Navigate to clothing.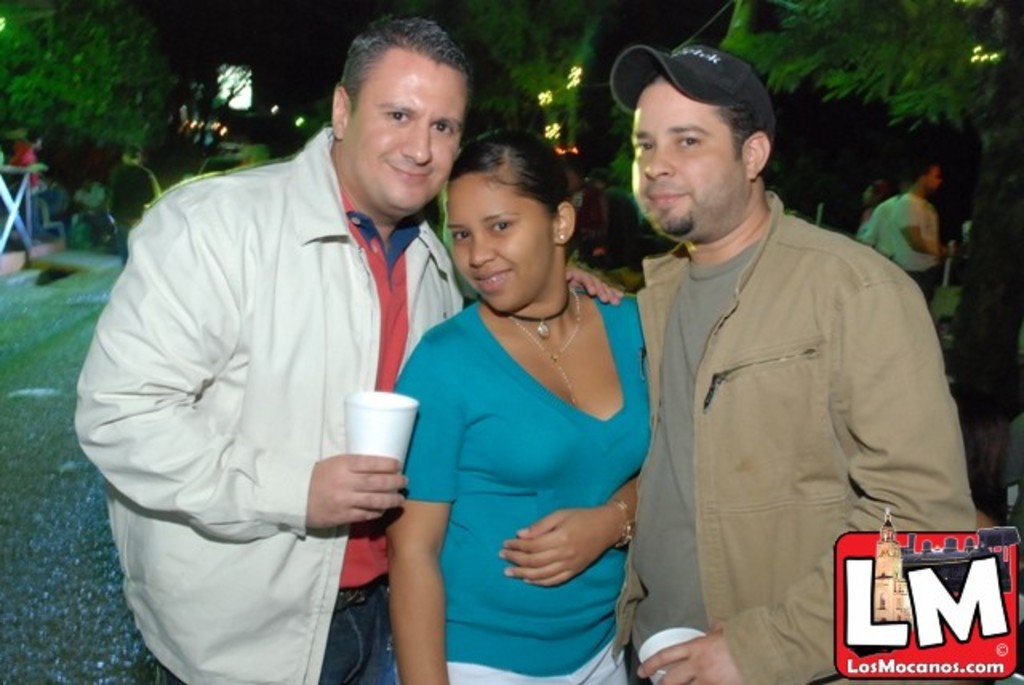
Navigation target: (397, 298, 664, 683).
